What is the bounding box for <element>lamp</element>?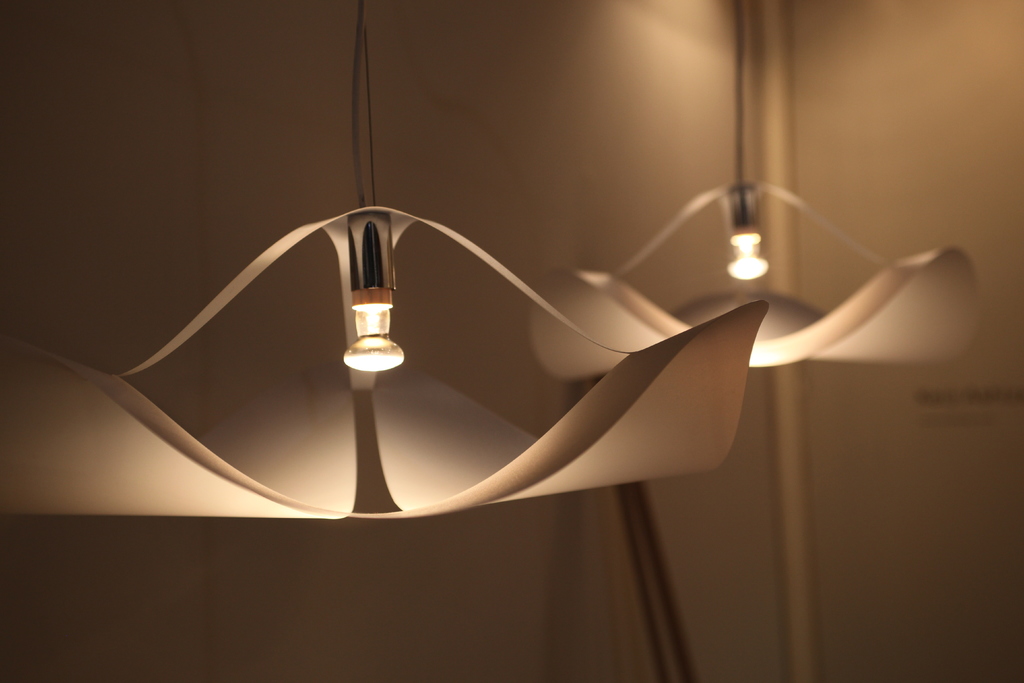
[339,202,406,374].
